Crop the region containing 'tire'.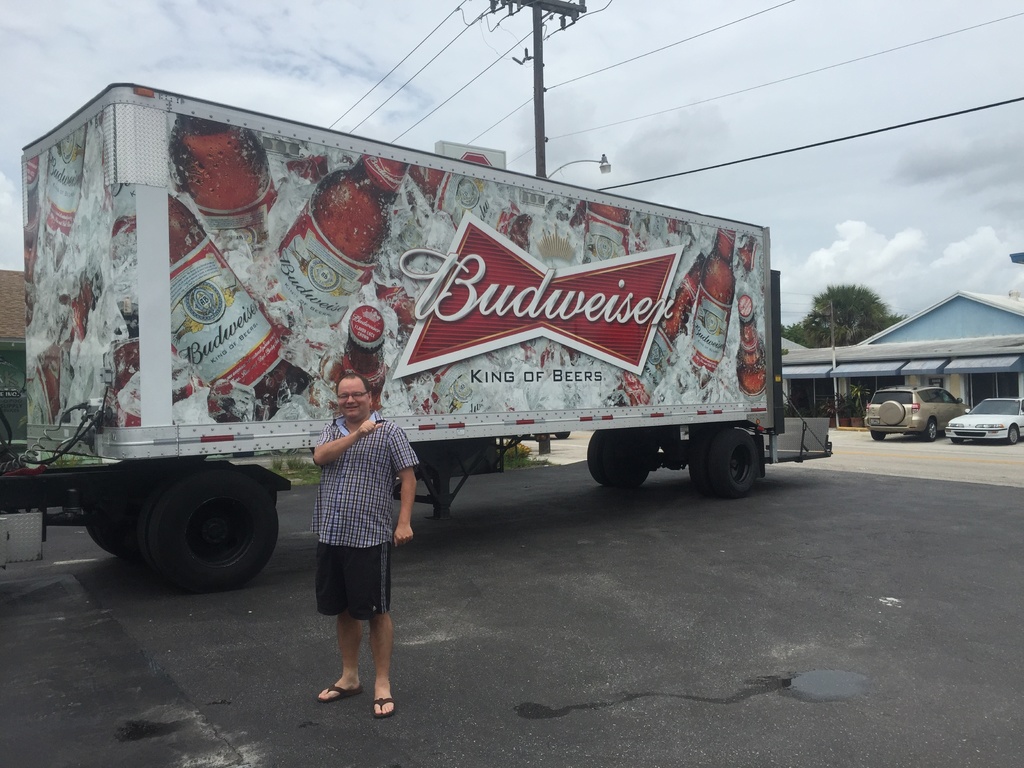
Crop region: rect(683, 426, 710, 492).
